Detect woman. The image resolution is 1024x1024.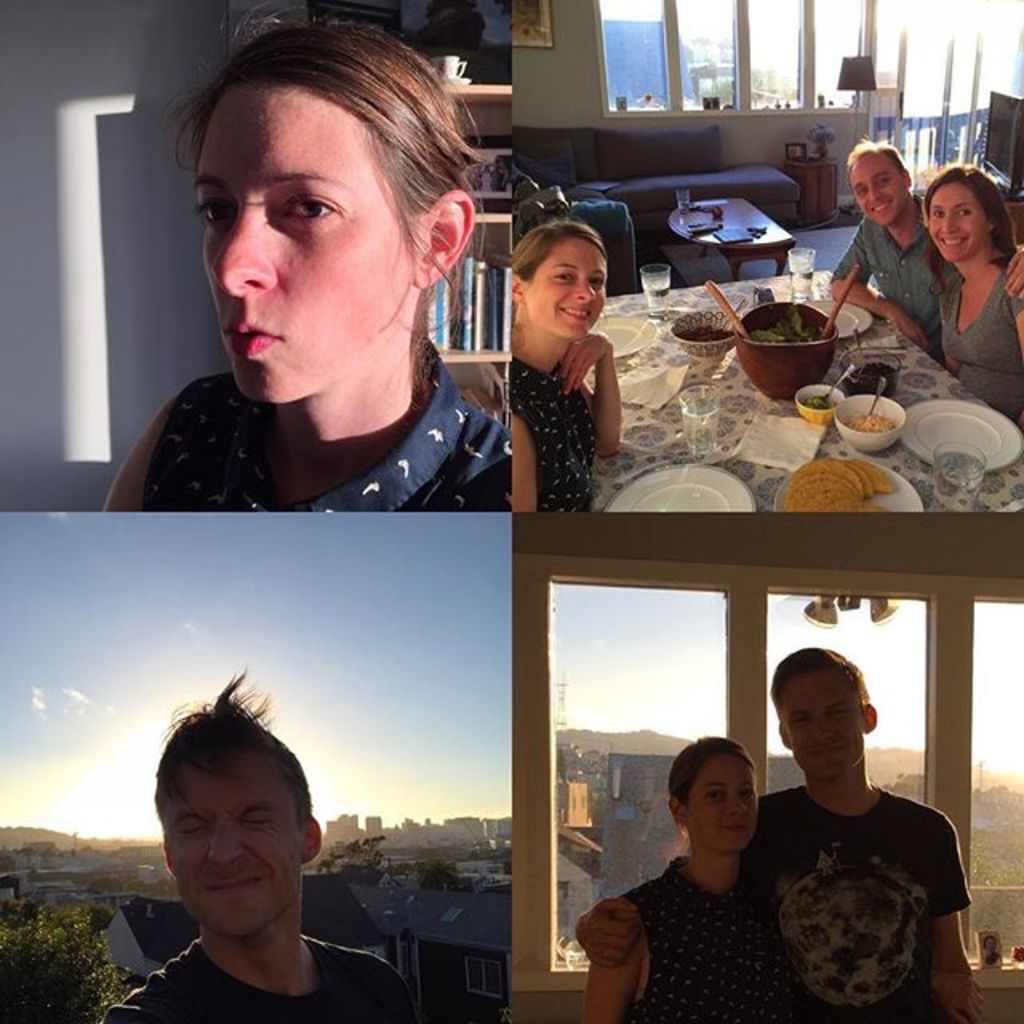
[104, 40, 558, 566].
